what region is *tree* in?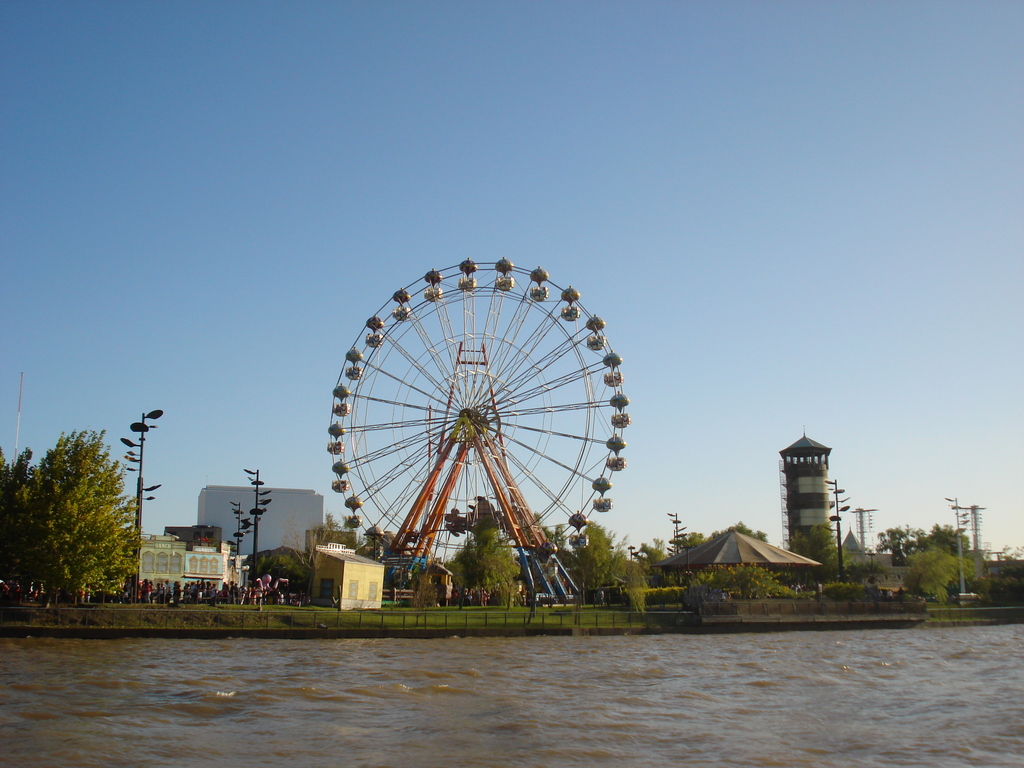
{"x1": 687, "y1": 563, "x2": 804, "y2": 596}.
